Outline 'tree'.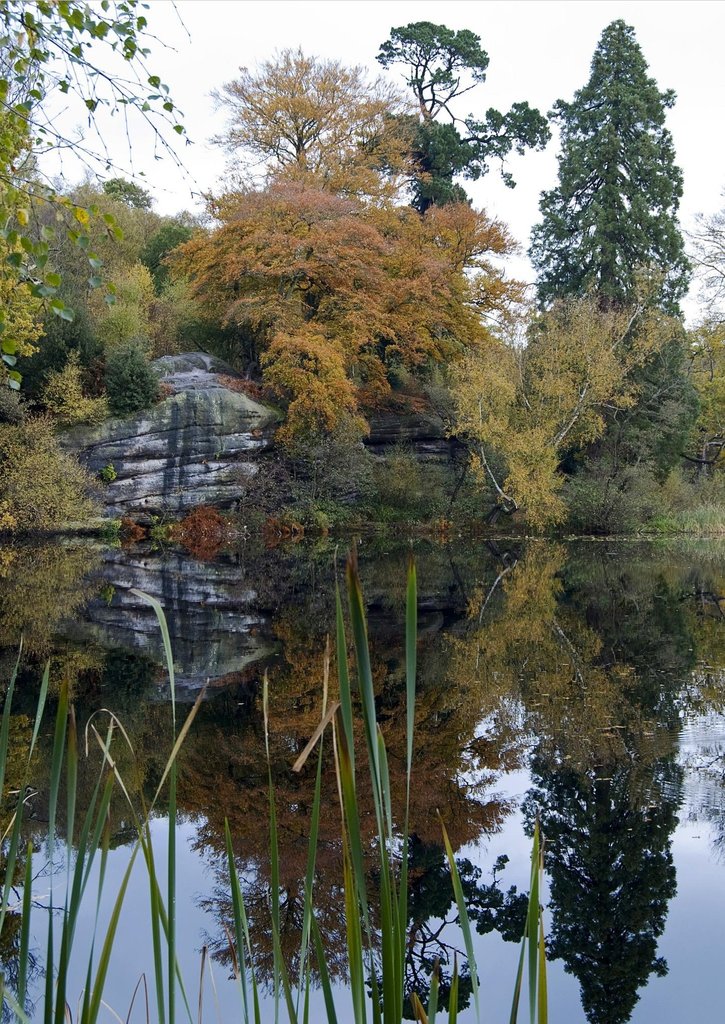
Outline: detection(125, 205, 225, 312).
